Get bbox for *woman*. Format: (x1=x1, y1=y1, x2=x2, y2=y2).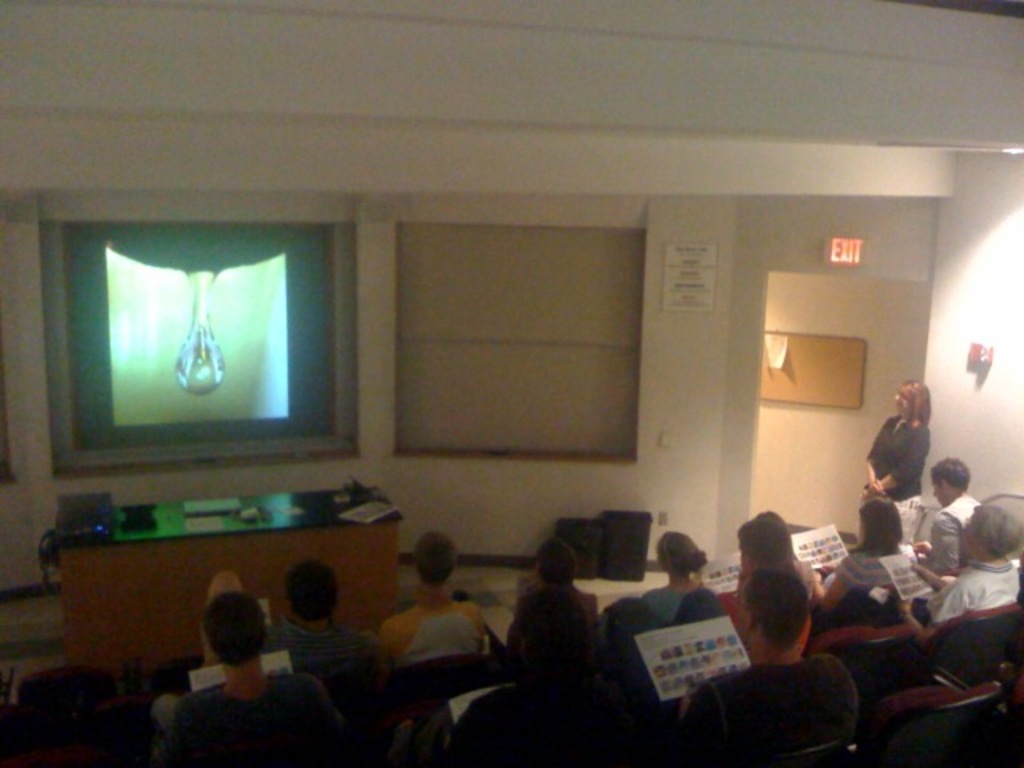
(x1=862, y1=376, x2=934, y2=522).
